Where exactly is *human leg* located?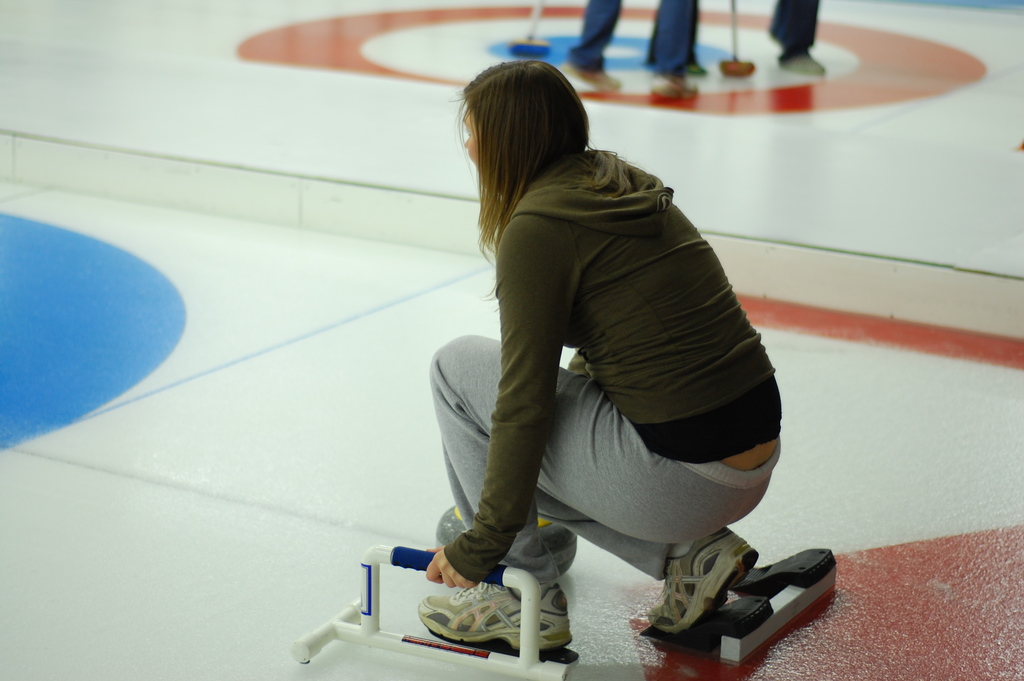
Its bounding box is pyautogui.locateOnScreen(416, 336, 724, 653).
